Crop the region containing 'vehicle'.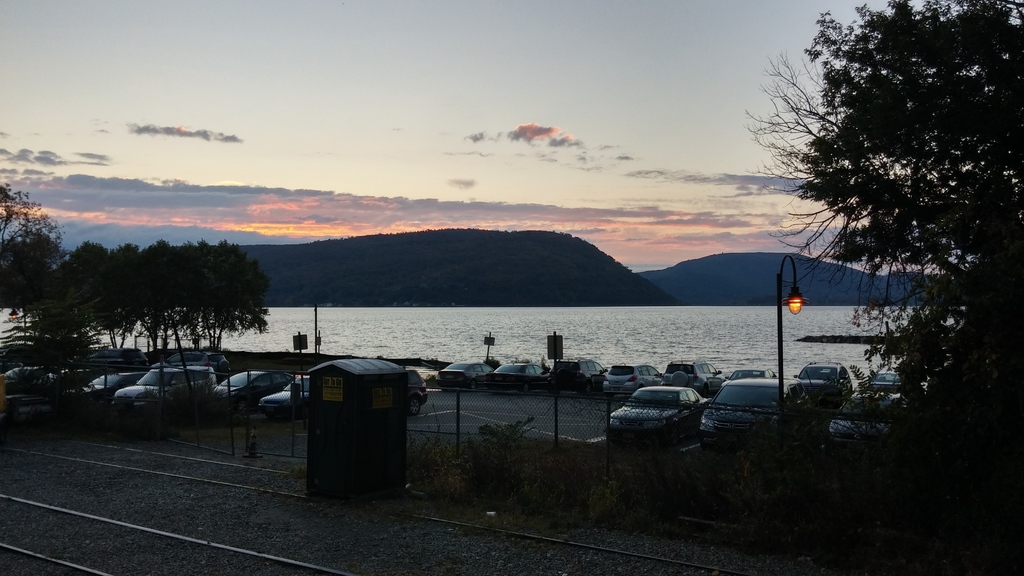
Crop region: Rect(483, 358, 554, 396).
